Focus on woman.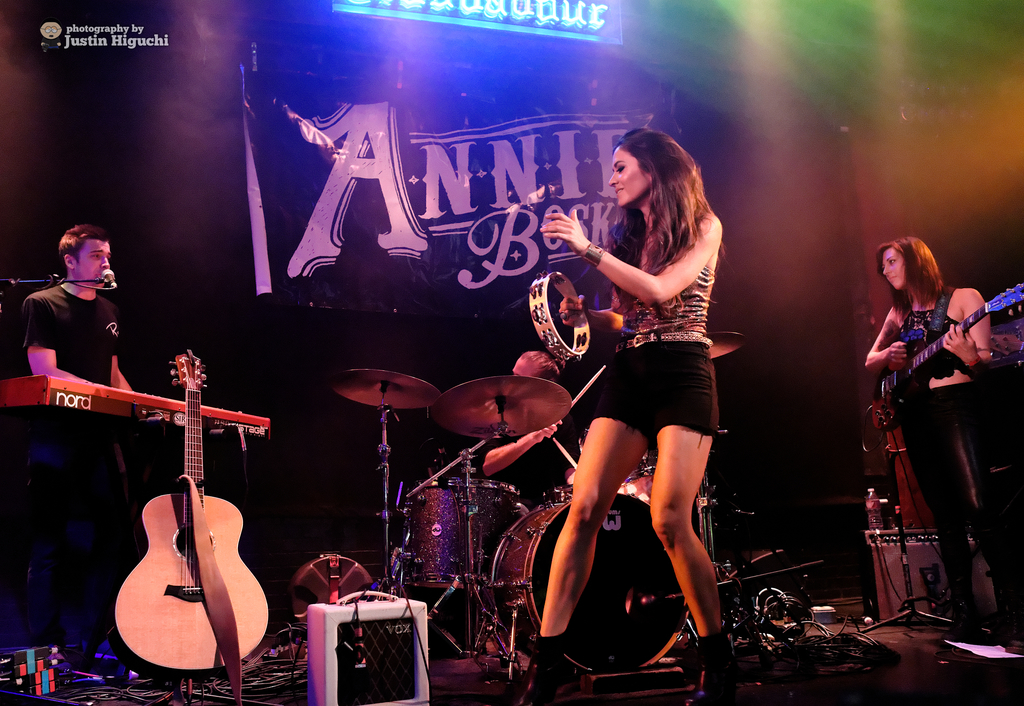
Focused at [541,120,750,686].
